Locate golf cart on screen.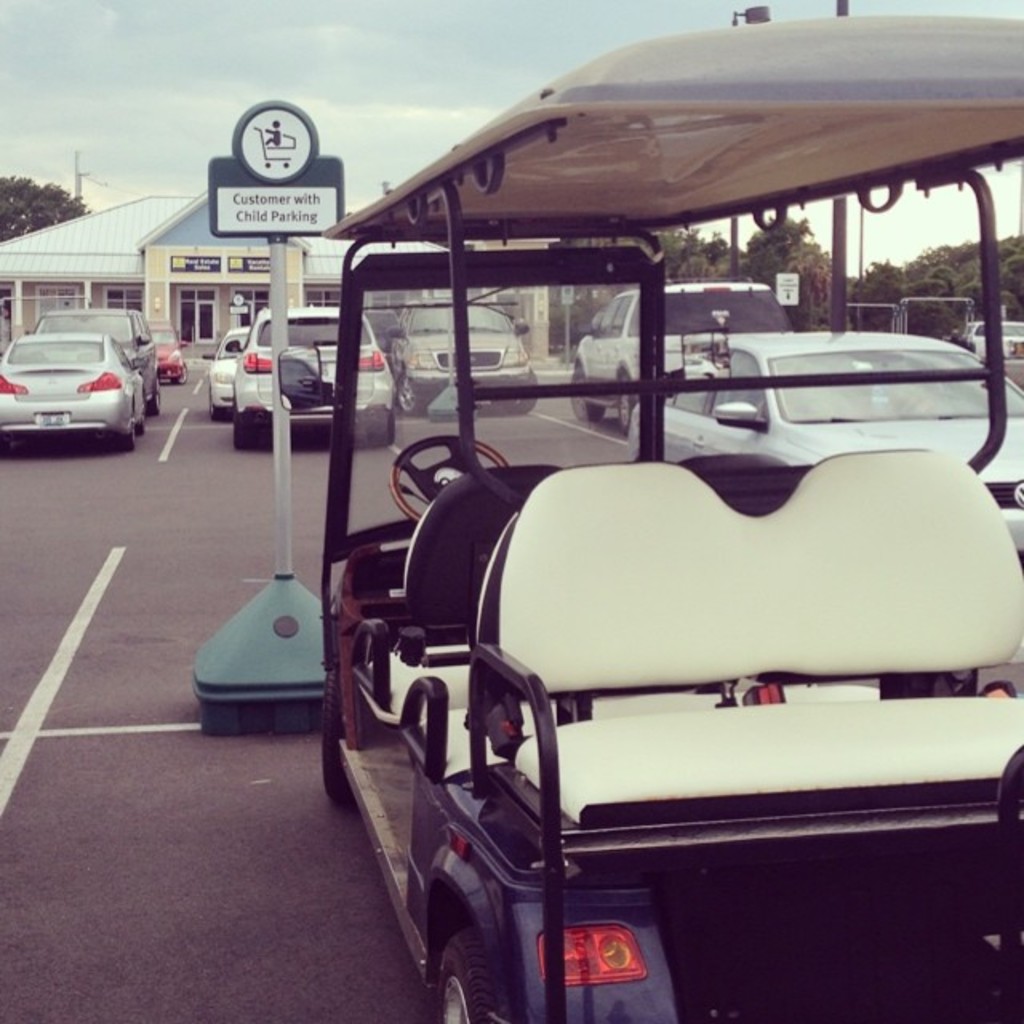
On screen at left=323, top=11, right=1022, bottom=1022.
